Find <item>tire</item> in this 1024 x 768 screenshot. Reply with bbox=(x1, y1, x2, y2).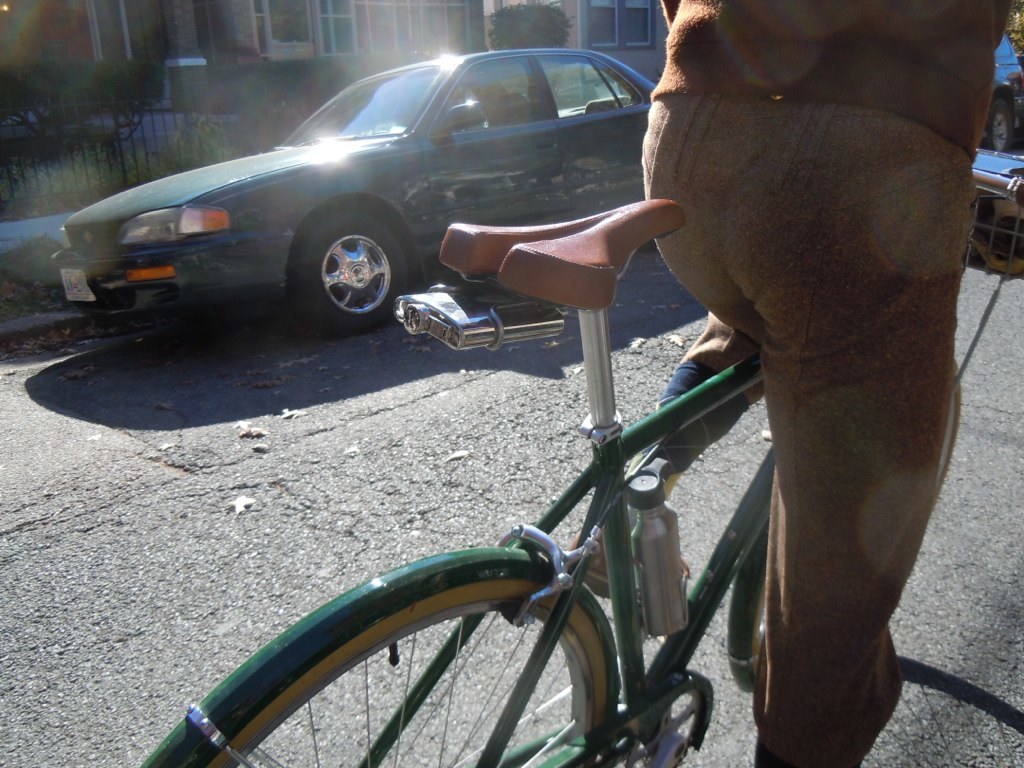
bbox=(173, 564, 622, 767).
